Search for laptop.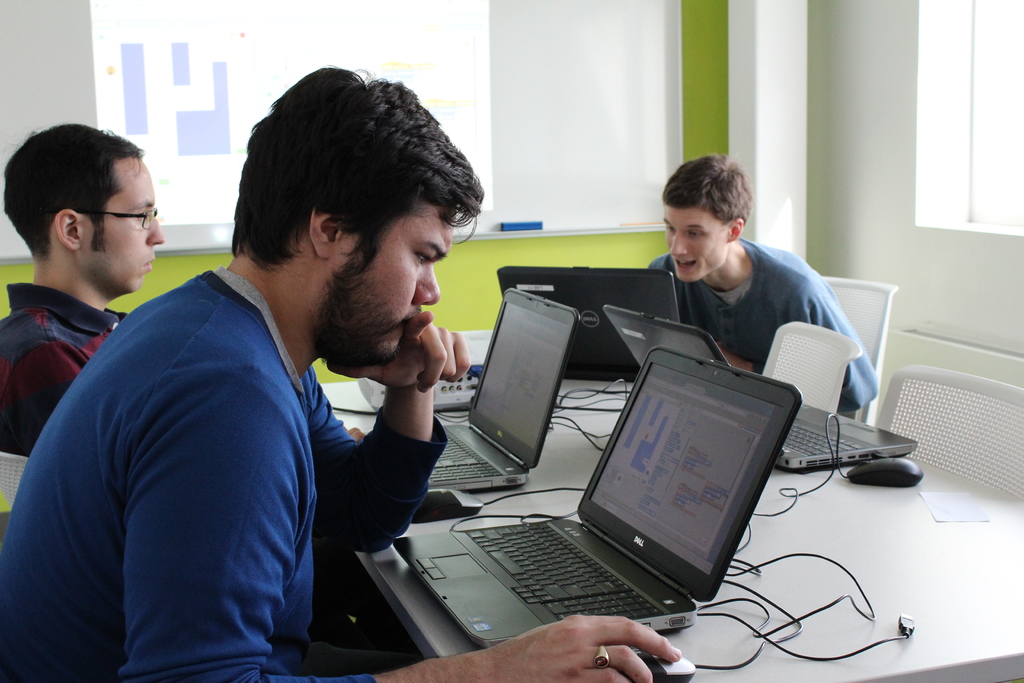
Found at bbox(496, 265, 680, 379).
